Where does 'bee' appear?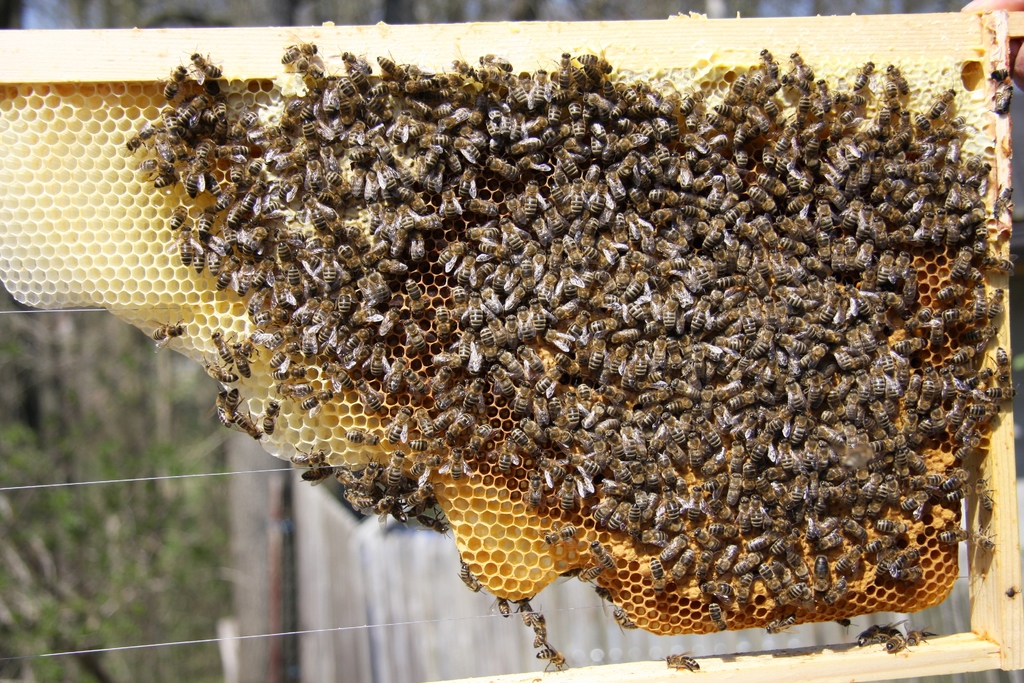
Appears at Rect(515, 304, 539, 343).
